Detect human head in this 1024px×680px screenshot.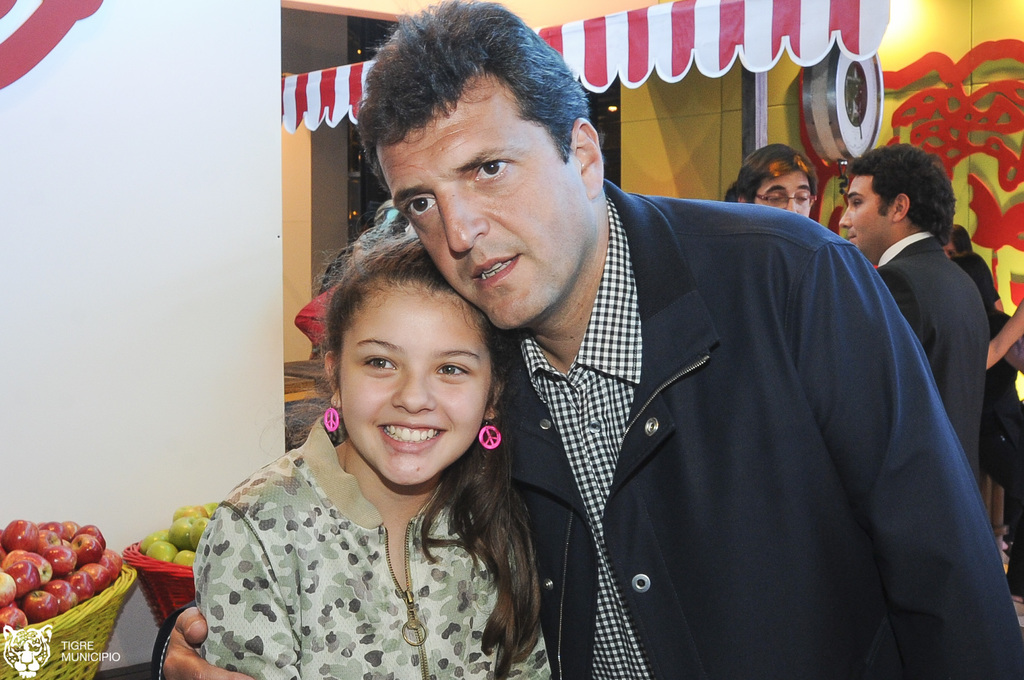
Detection: (x1=940, y1=223, x2=970, y2=259).
